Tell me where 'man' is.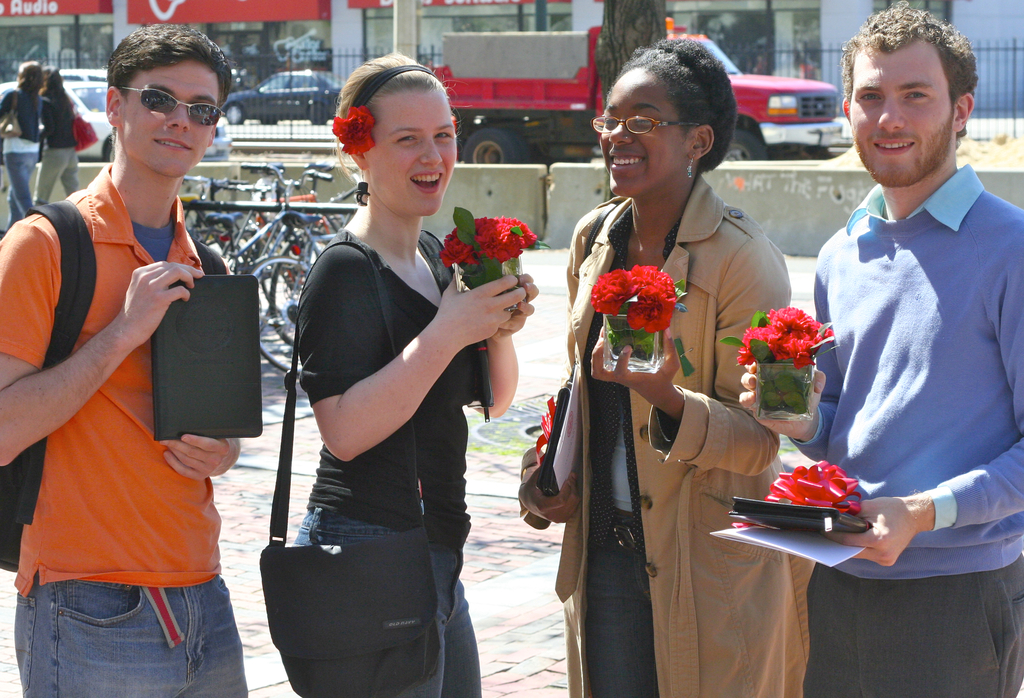
'man' is at [7, 35, 249, 686].
